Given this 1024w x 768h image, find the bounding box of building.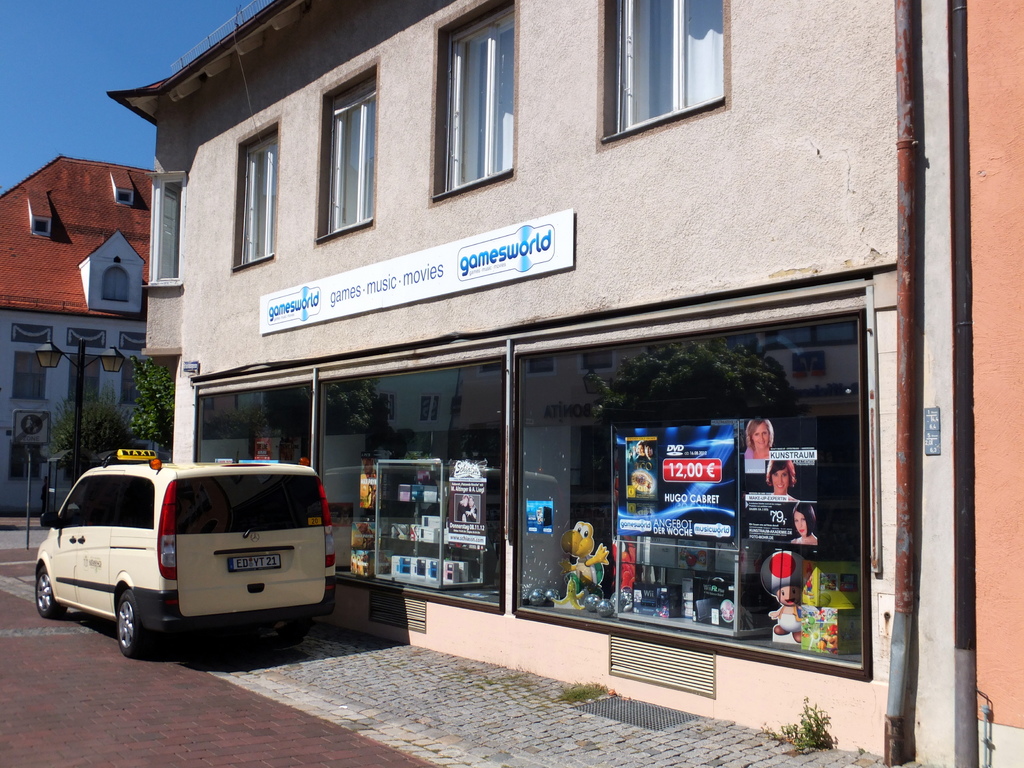
box(0, 155, 160, 515).
